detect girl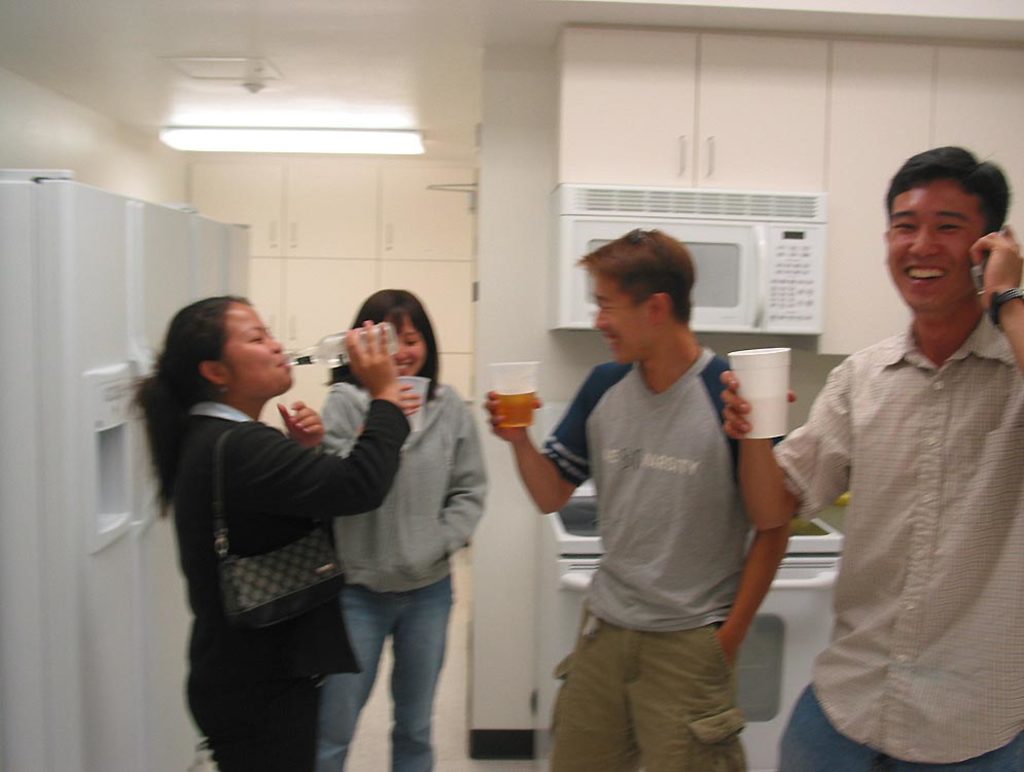
x1=116, y1=289, x2=391, y2=771
